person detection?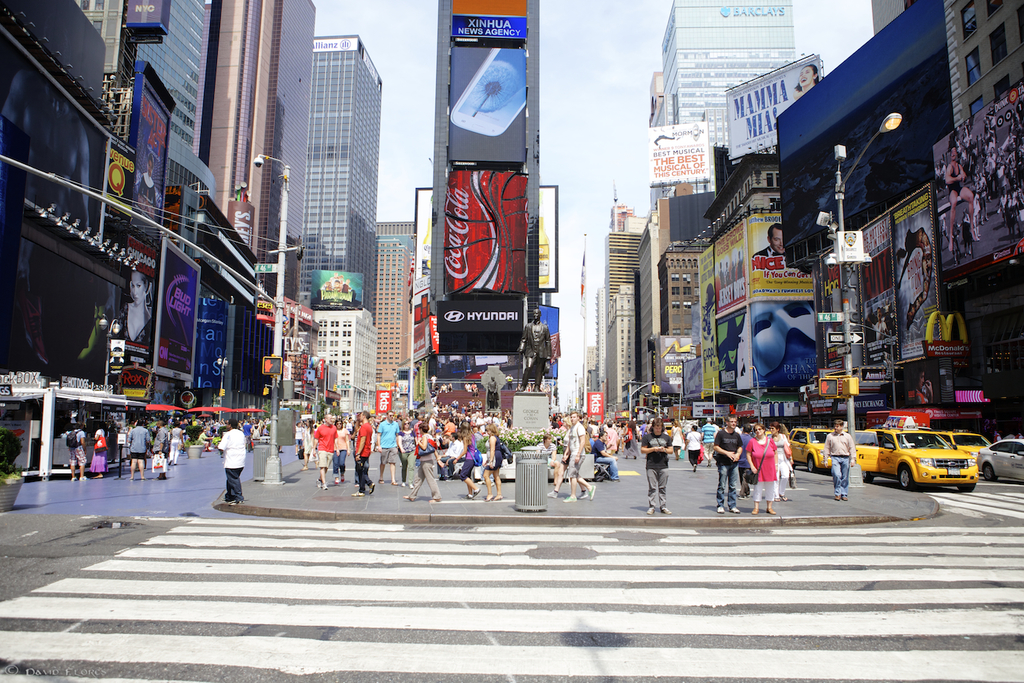
x1=93 y1=423 x2=108 y2=476
